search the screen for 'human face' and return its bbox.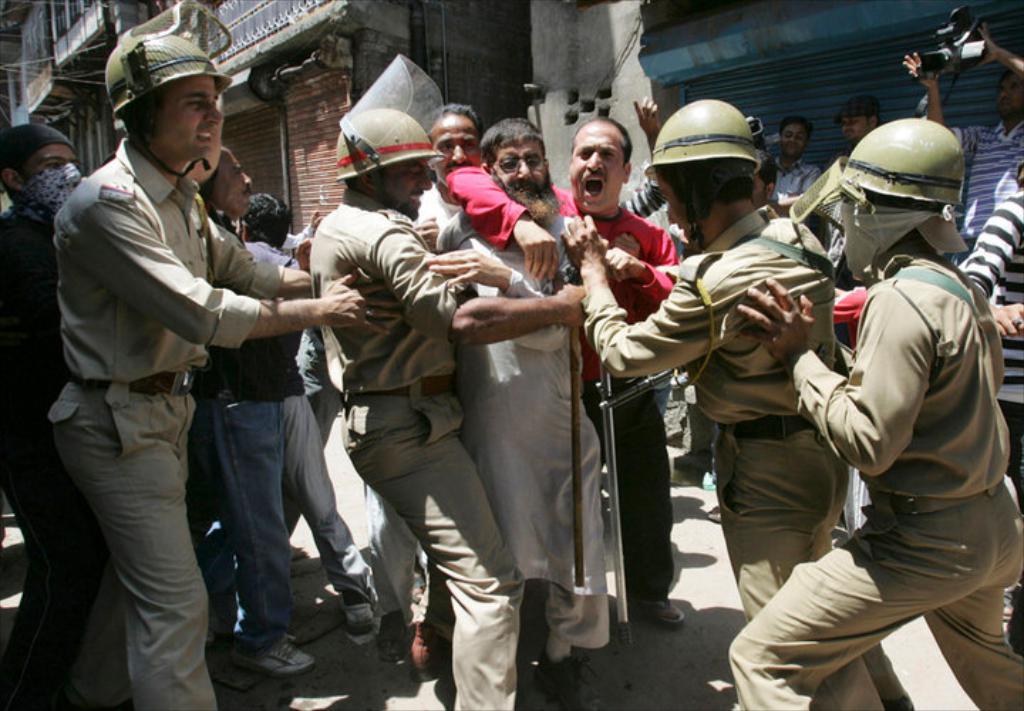
Found: [x1=152, y1=70, x2=230, y2=158].
